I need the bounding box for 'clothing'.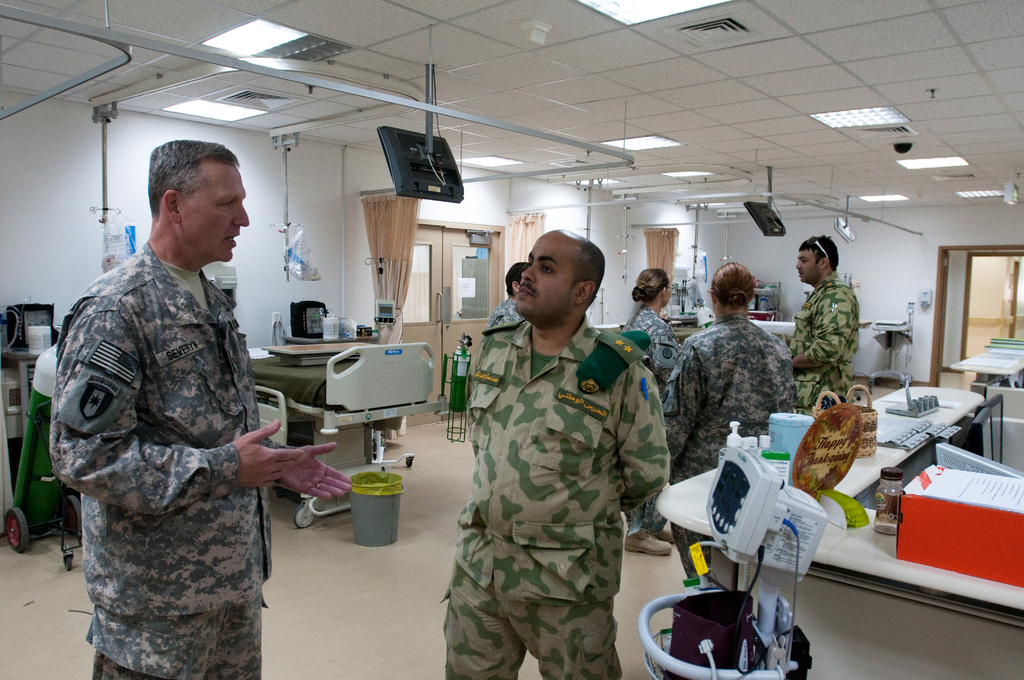
Here it is: bbox=[620, 304, 681, 535].
